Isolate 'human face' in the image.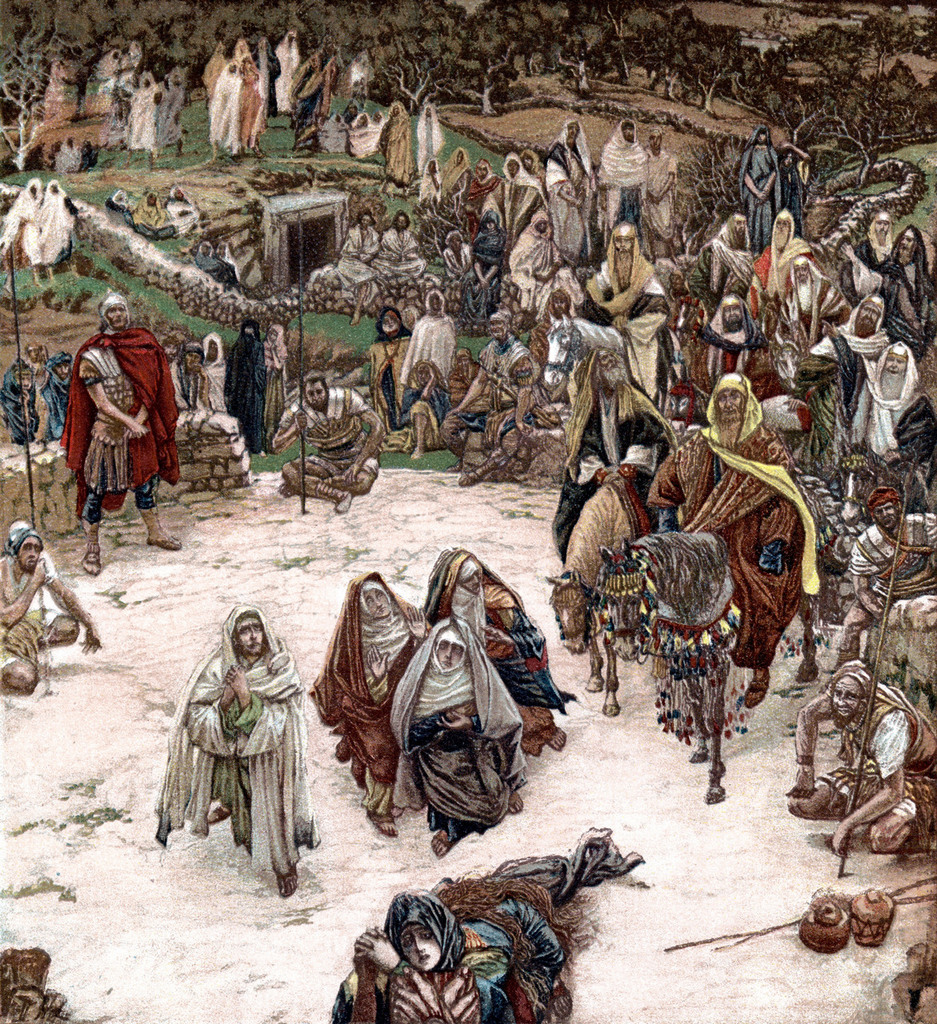
Isolated region: 720:392:747:422.
